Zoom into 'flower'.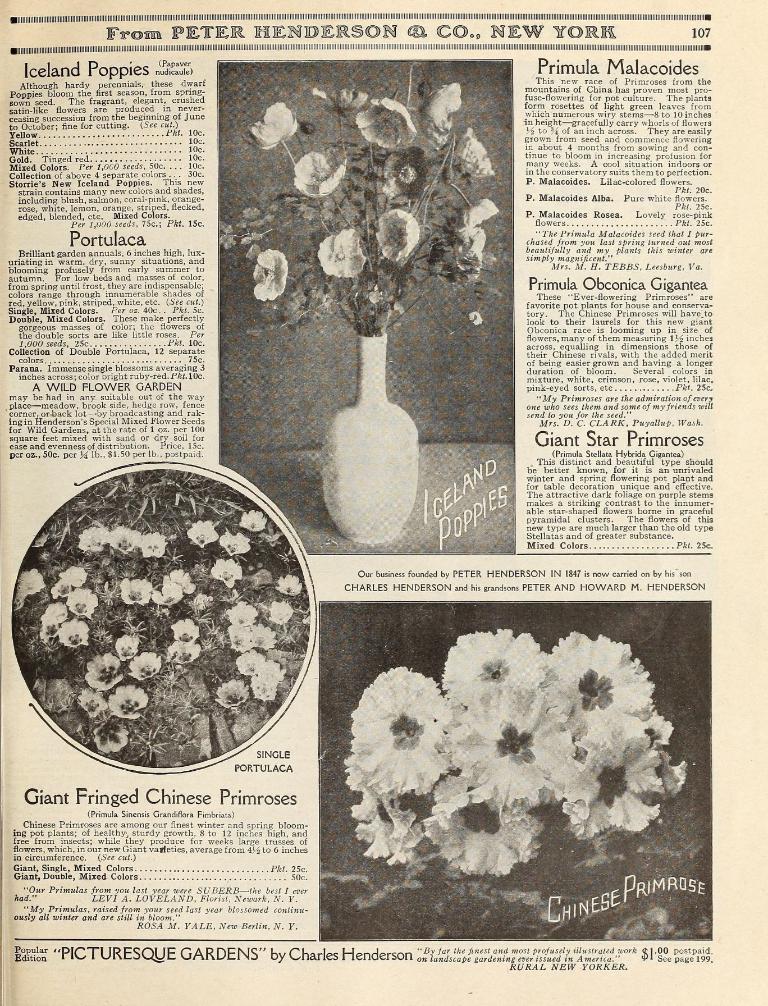
Zoom target: (315, 228, 369, 280).
